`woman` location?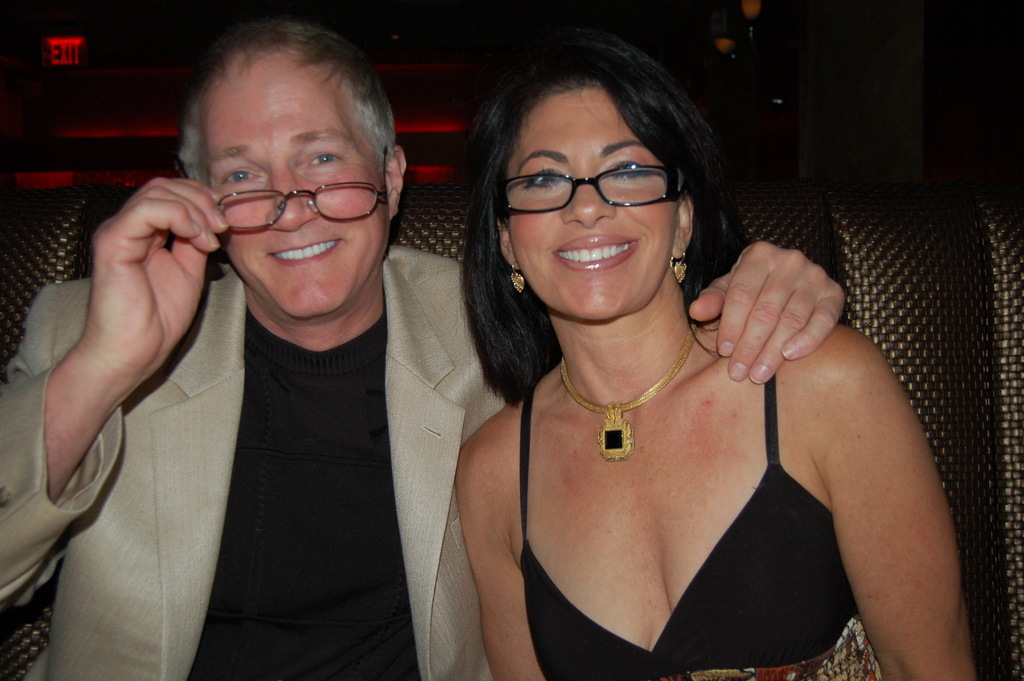
{"left": 462, "top": 44, "right": 996, "bottom": 680}
